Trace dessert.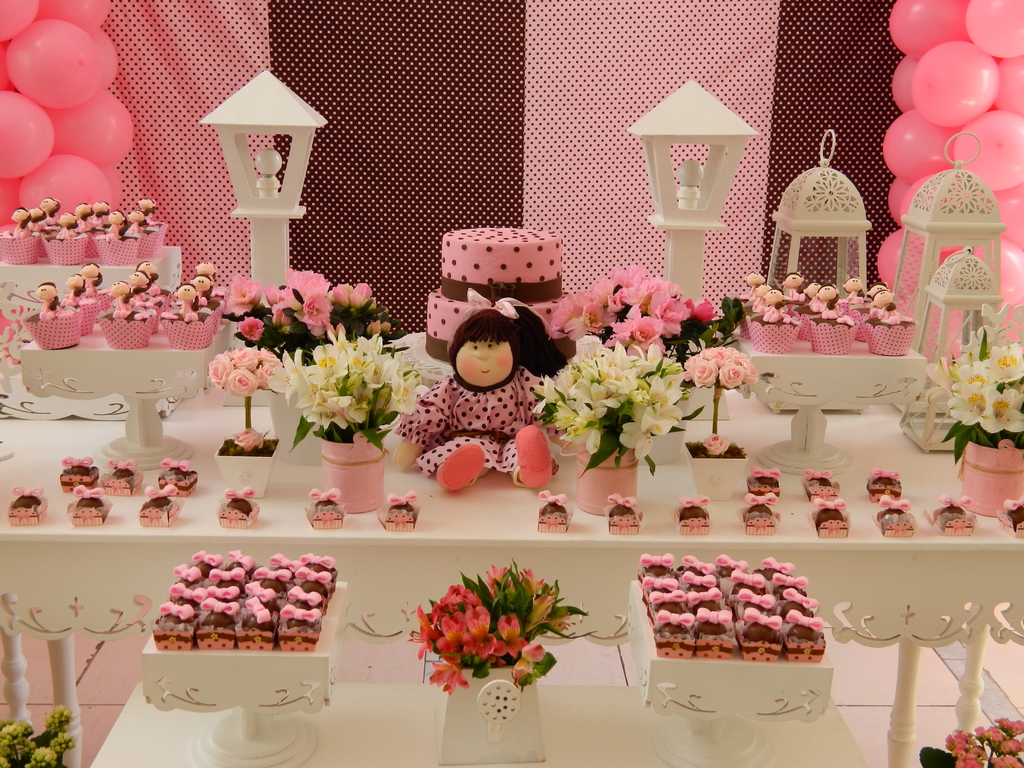
Traced to Rect(10, 485, 45, 522).
